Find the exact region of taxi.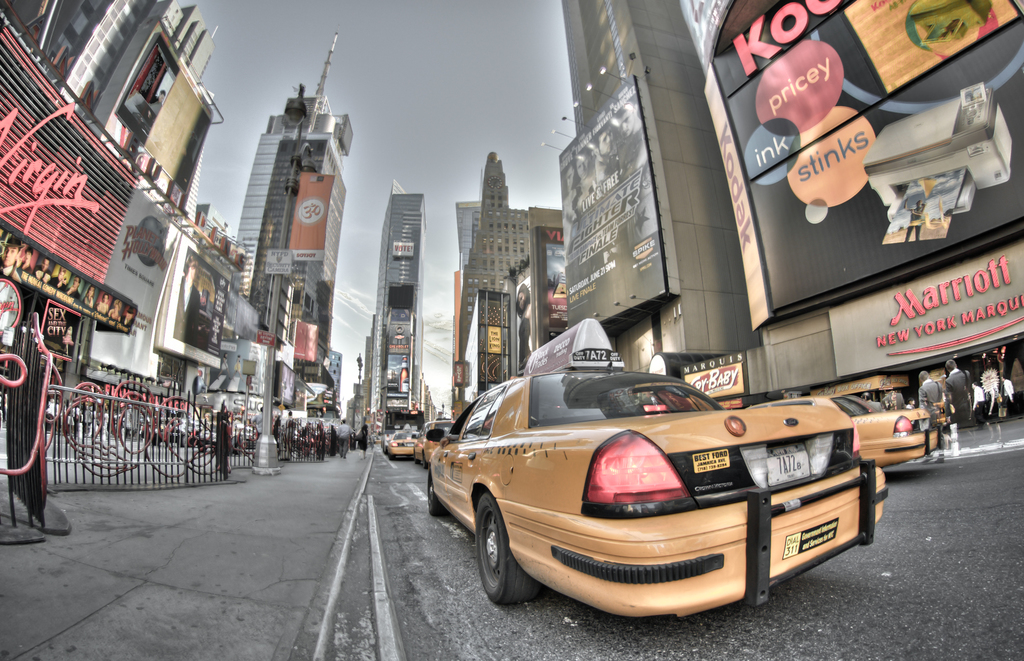
Exact region: [x1=738, y1=391, x2=945, y2=460].
